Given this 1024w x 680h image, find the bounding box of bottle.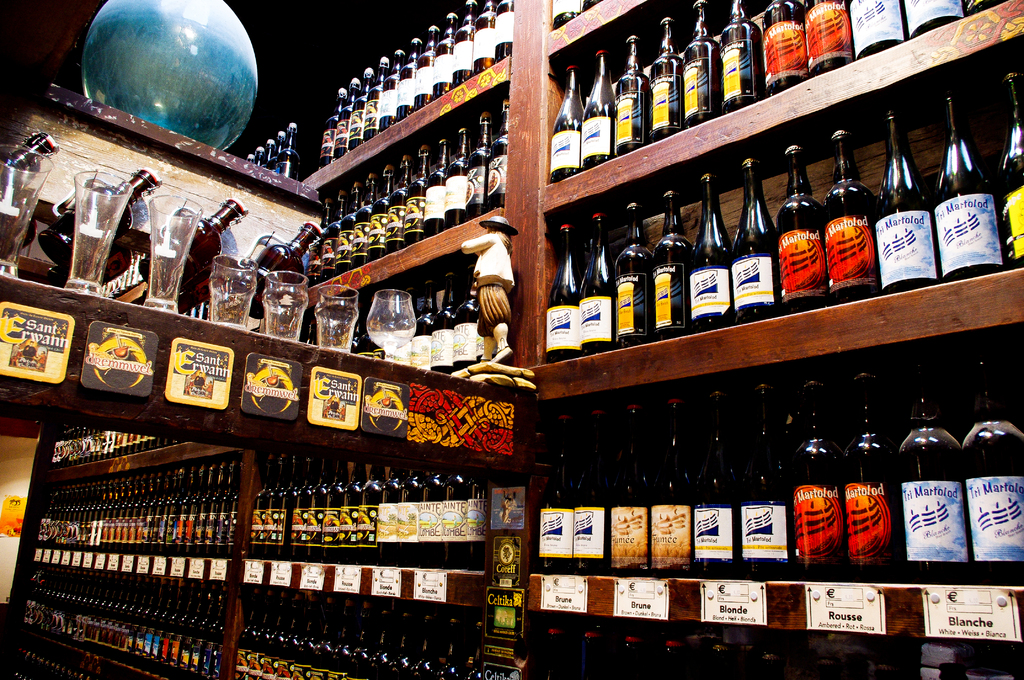
region(454, 268, 476, 369).
